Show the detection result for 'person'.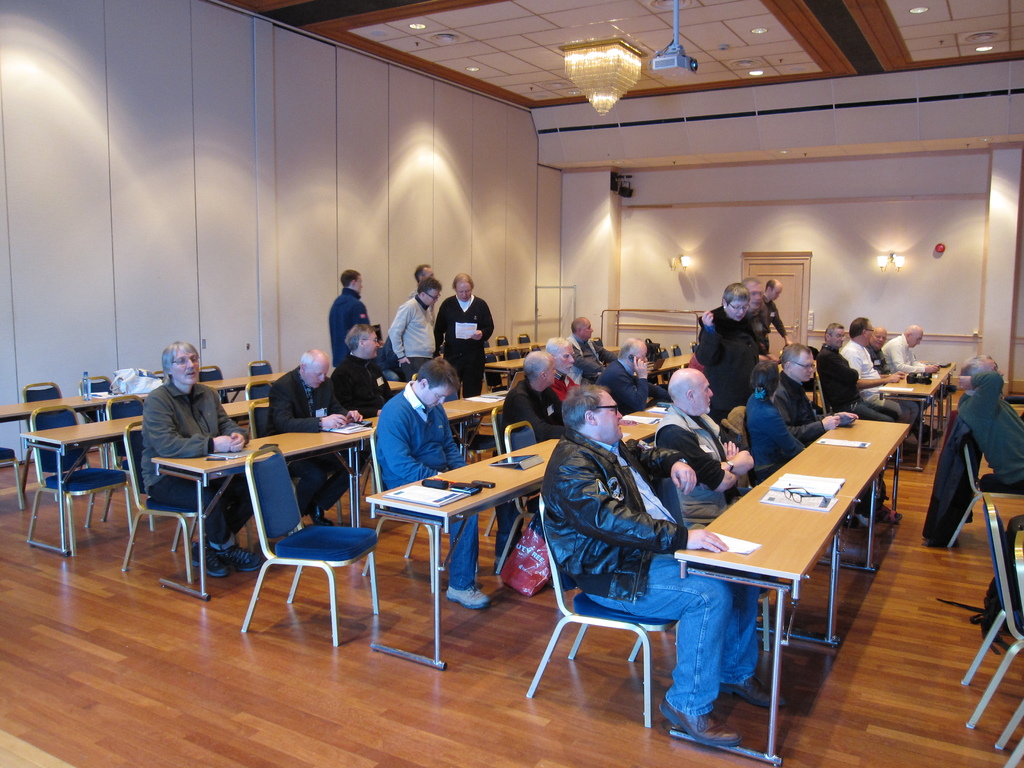
box=[502, 350, 570, 447].
